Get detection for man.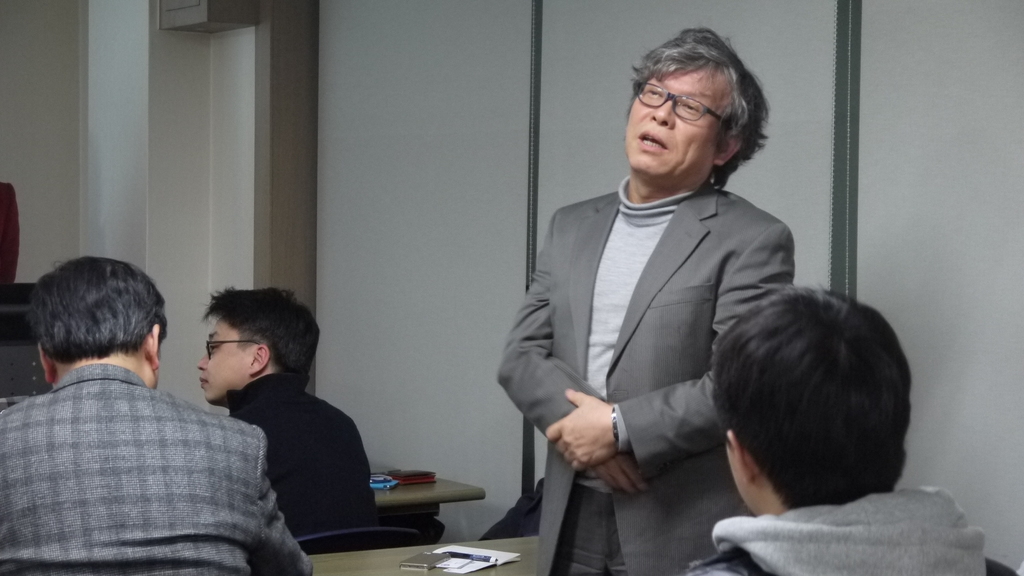
Detection: 3/254/294/561.
